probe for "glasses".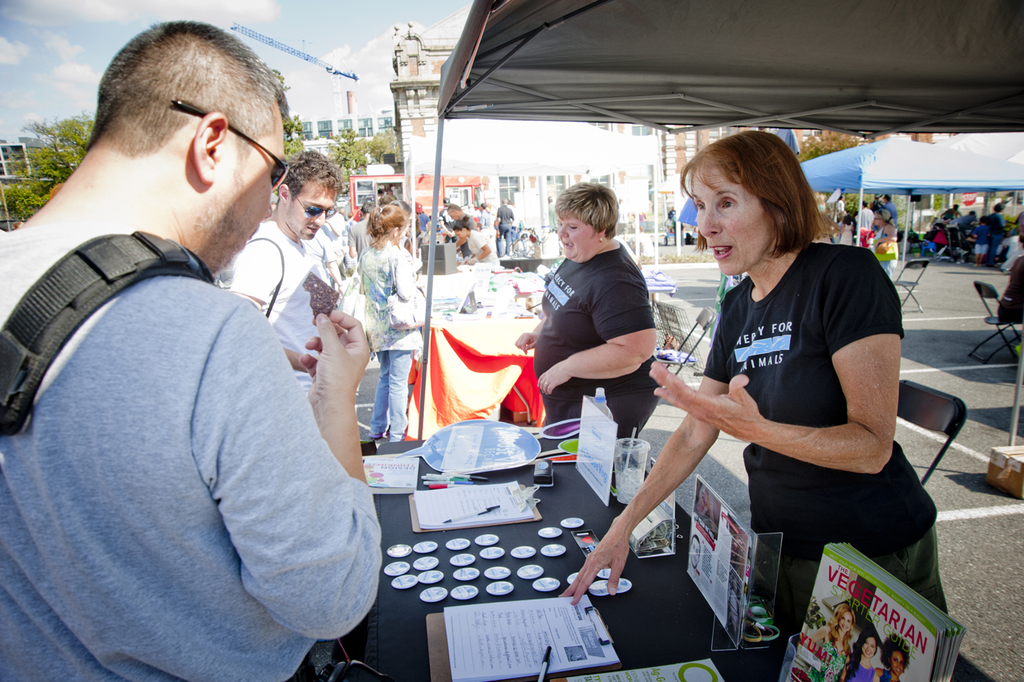
Probe result: locate(170, 95, 298, 196).
